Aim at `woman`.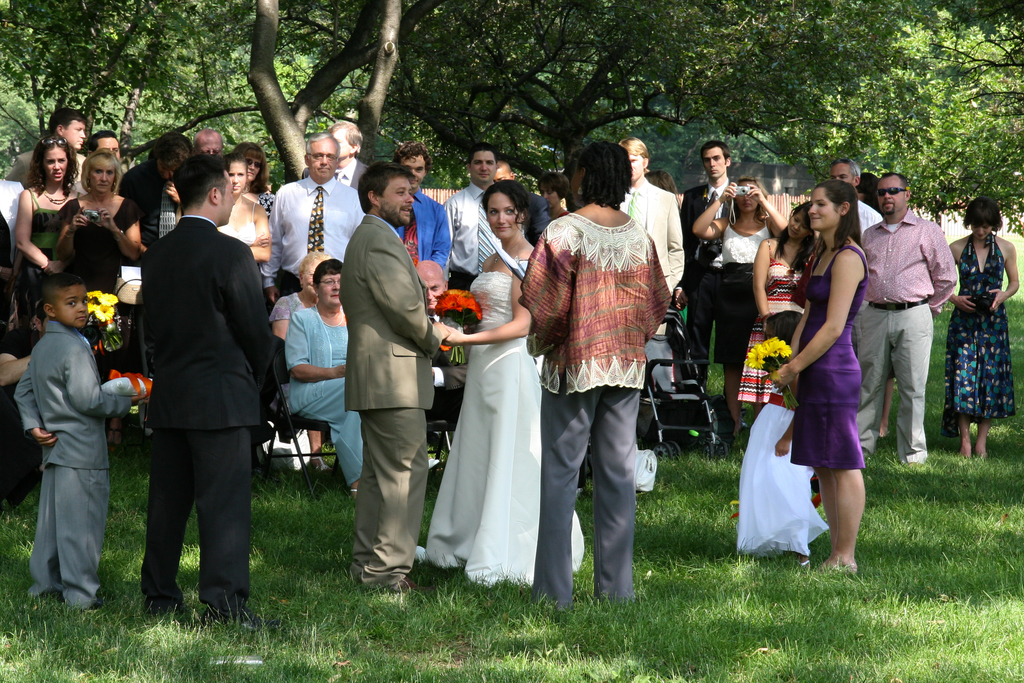
Aimed at region(13, 136, 79, 333).
